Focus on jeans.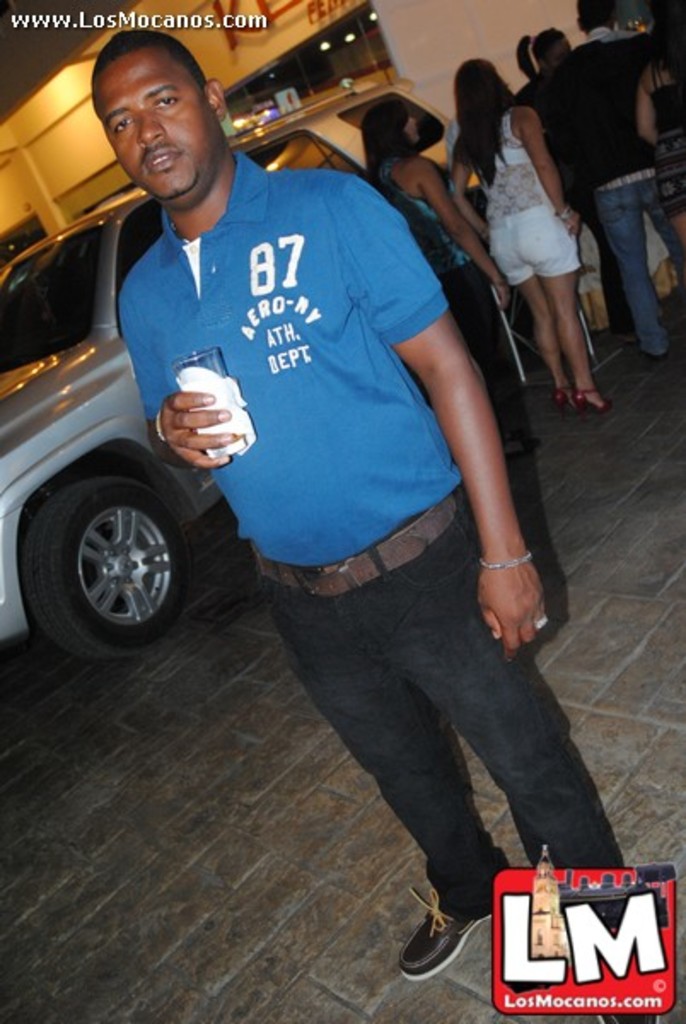
Focused at [left=594, top=184, right=684, bottom=355].
